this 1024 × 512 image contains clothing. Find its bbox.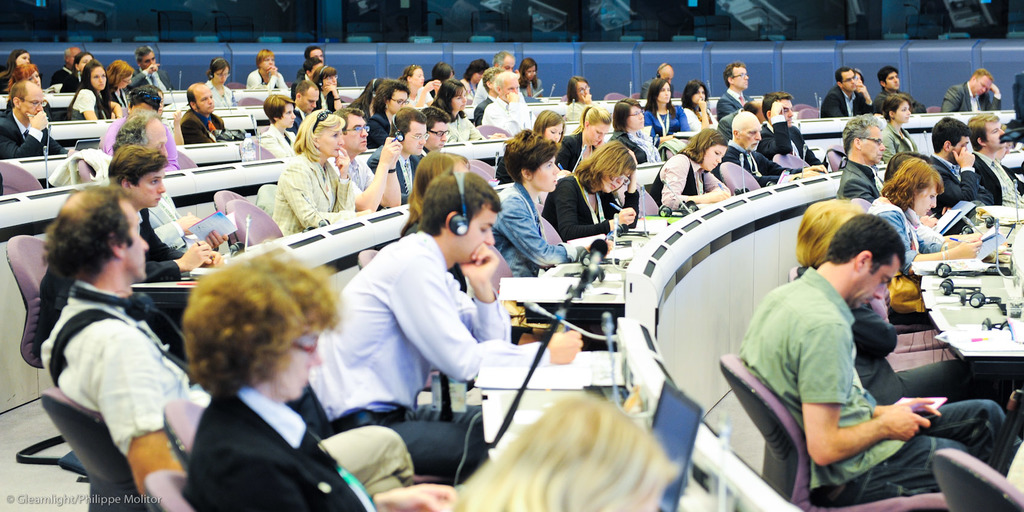
257, 122, 300, 158.
